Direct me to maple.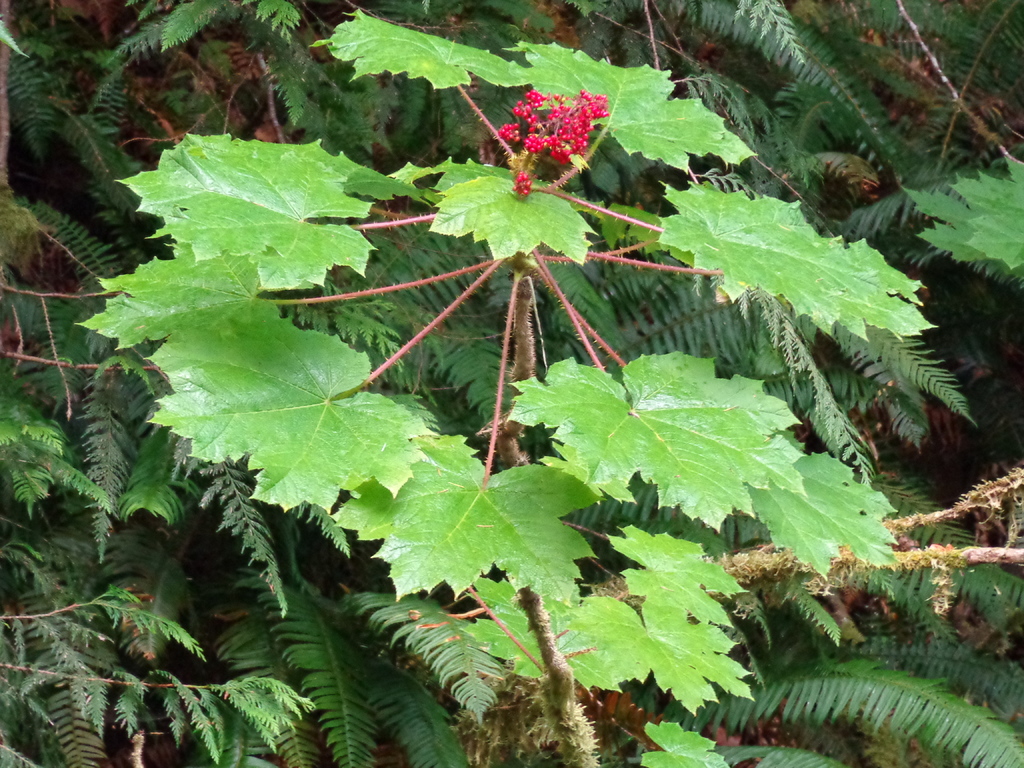
Direction: box=[68, 1, 944, 709].
